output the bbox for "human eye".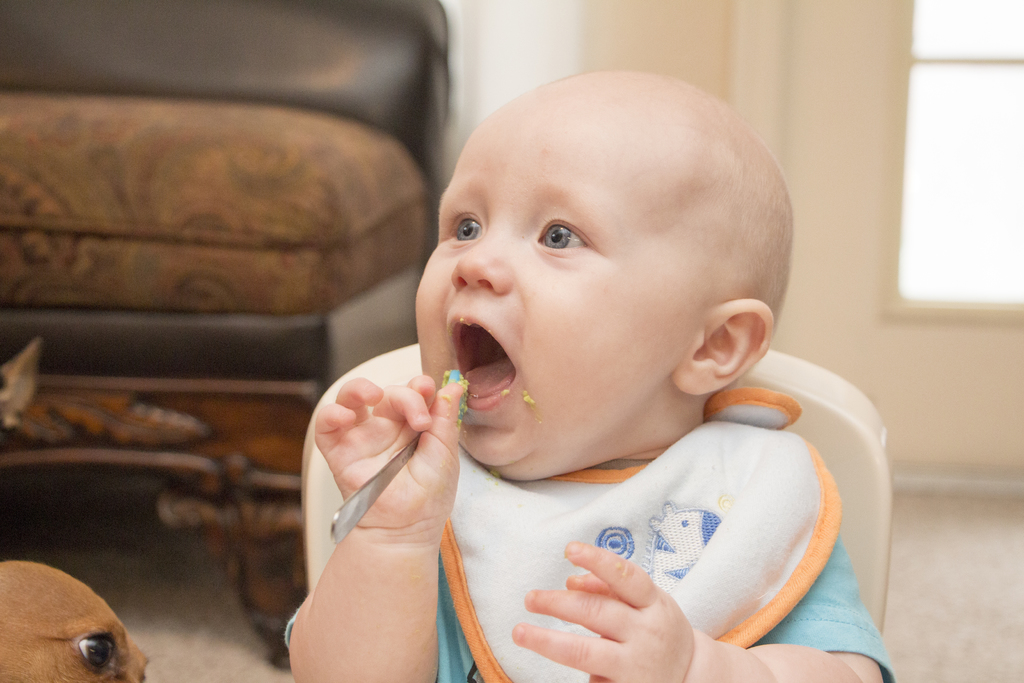
select_region(439, 204, 486, 252).
